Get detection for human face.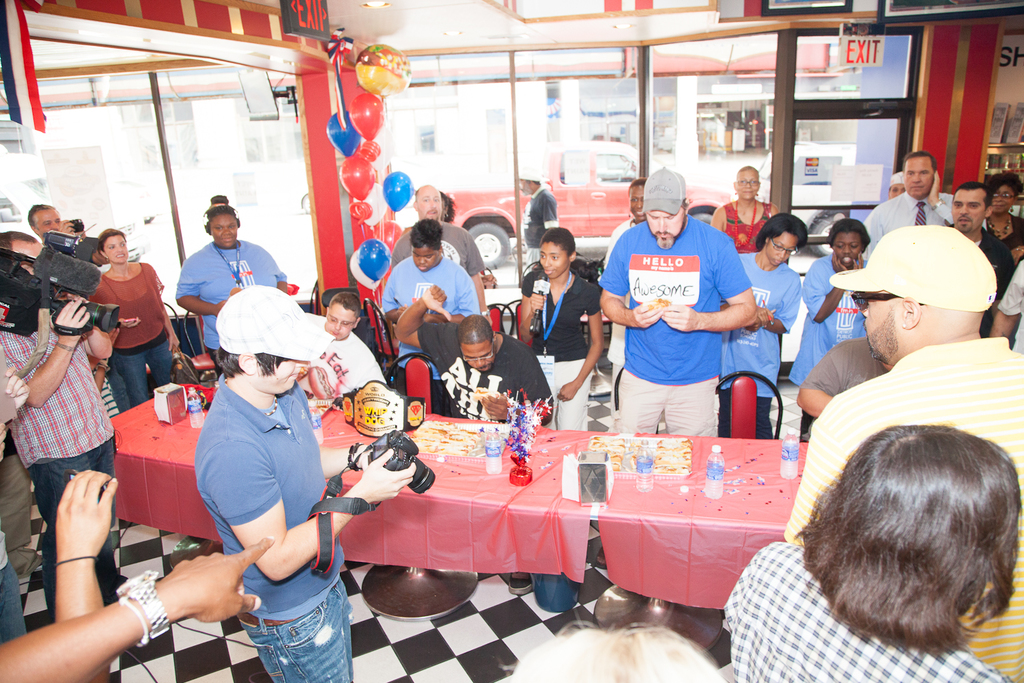
Detection: BBox(646, 208, 683, 242).
